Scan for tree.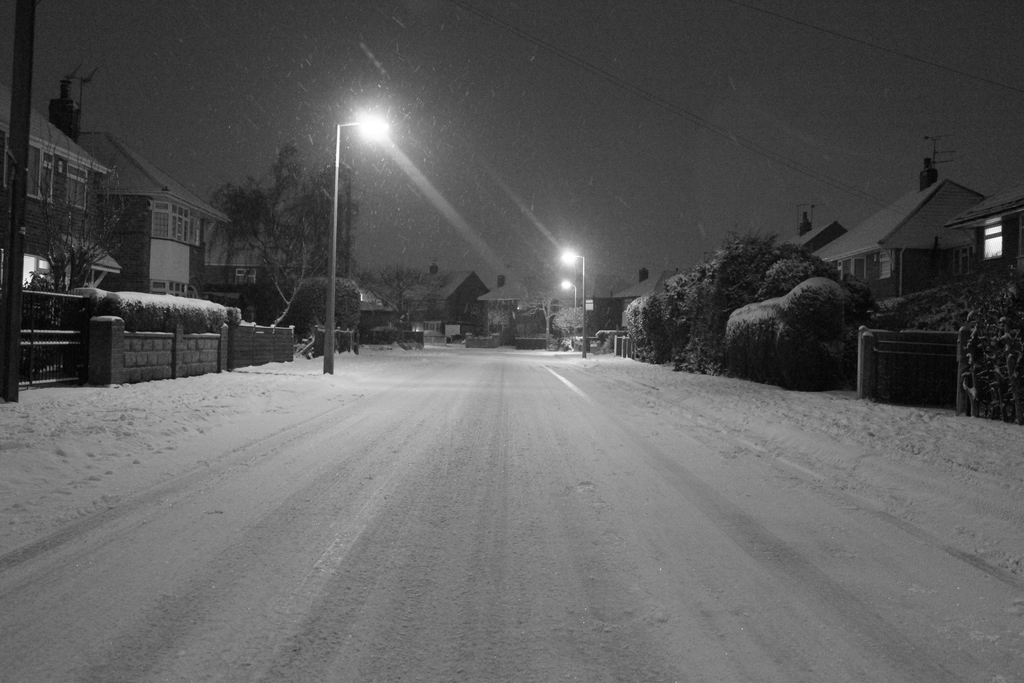
Scan result: box(358, 251, 452, 327).
